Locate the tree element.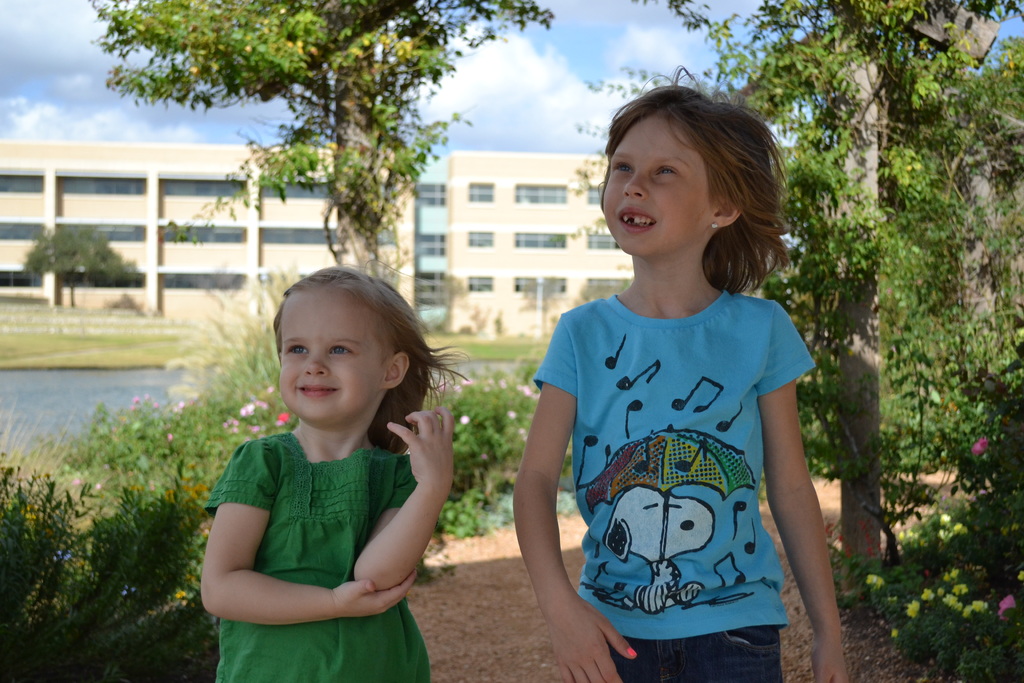
Element bbox: {"left": 699, "top": 0, "right": 1023, "bottom": 575}.
